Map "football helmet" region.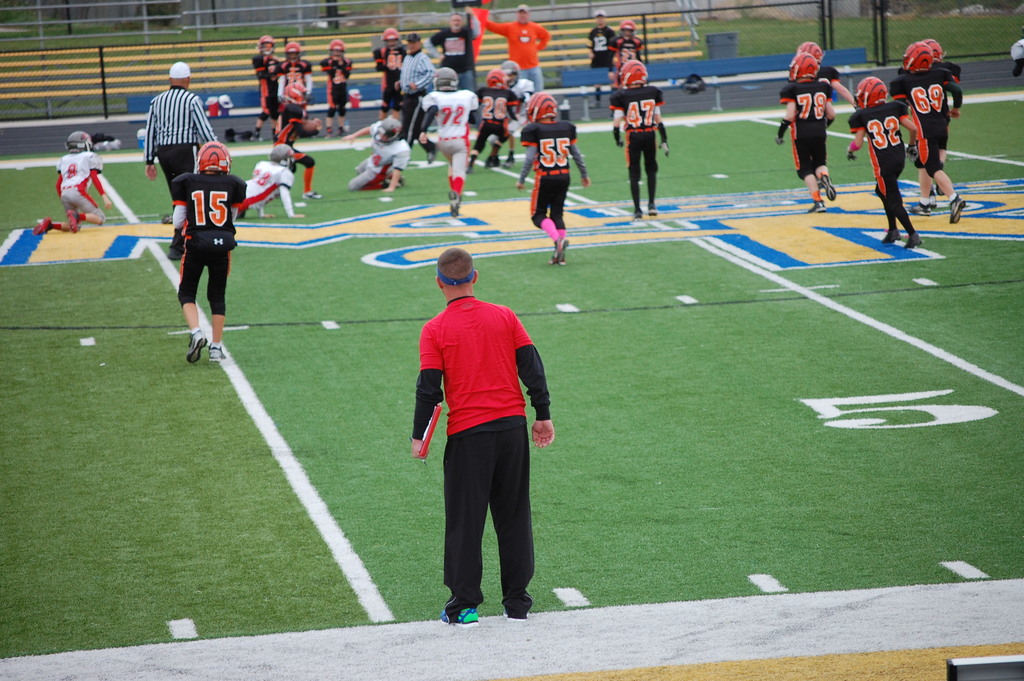
Mapped to [x1=620, y1=18, x2=641, y2=38].
